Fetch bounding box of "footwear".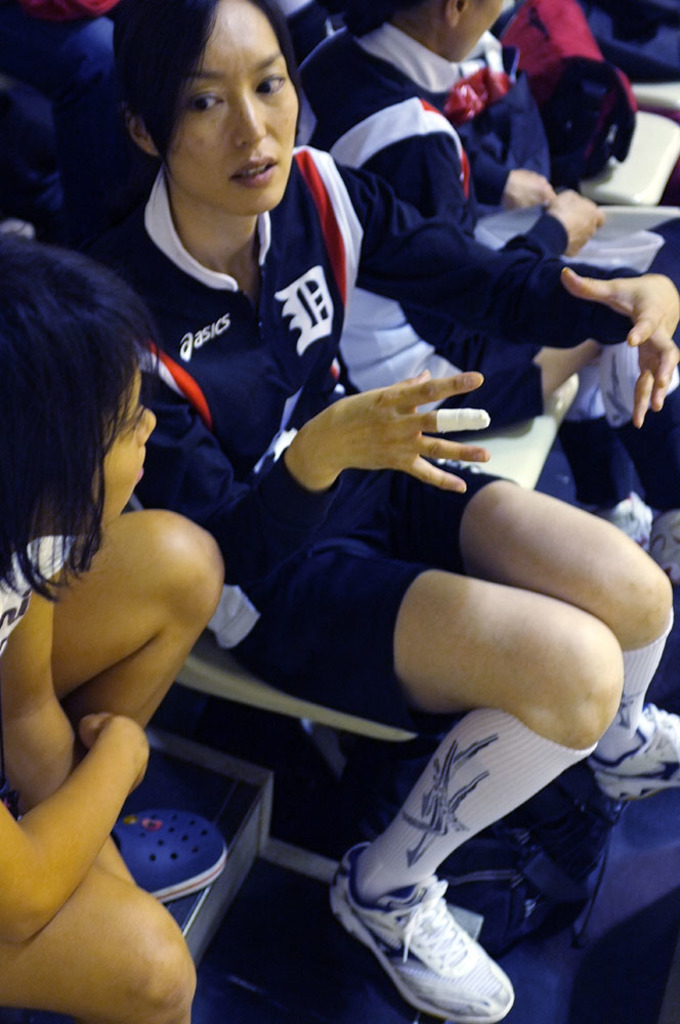
Bbox: box=[594, 495, 646, 560].
